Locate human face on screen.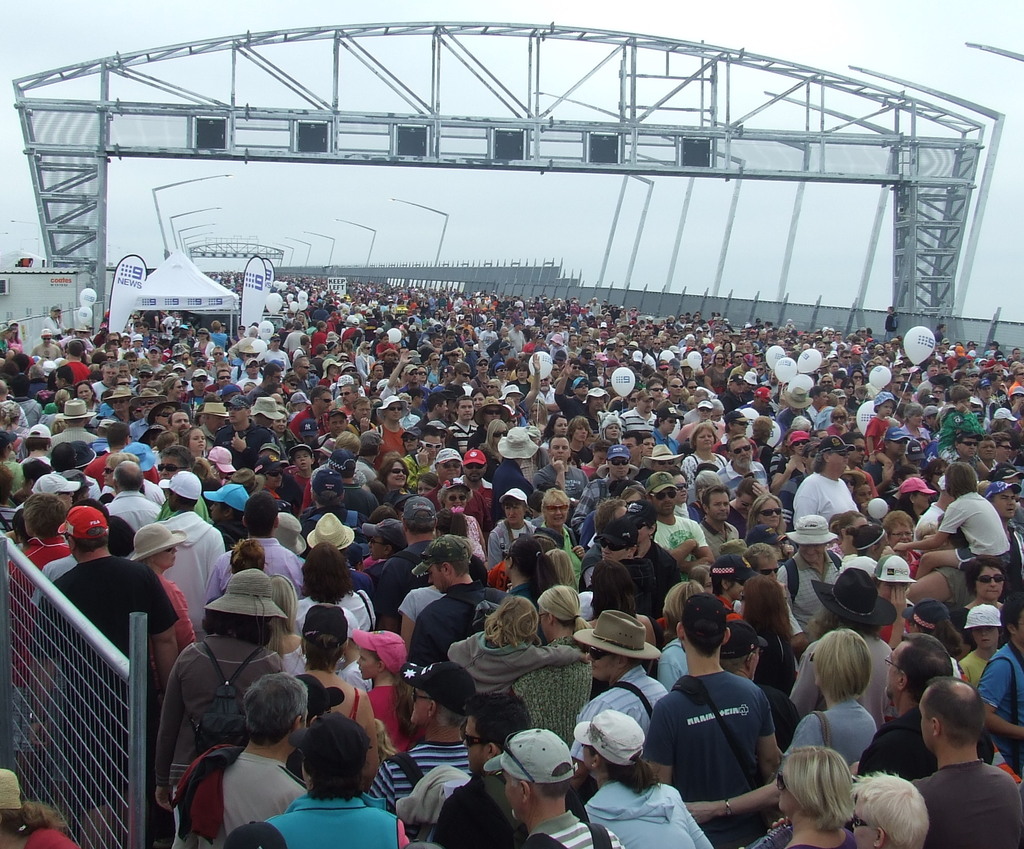
On screen at 879, 400, 893, 416.
